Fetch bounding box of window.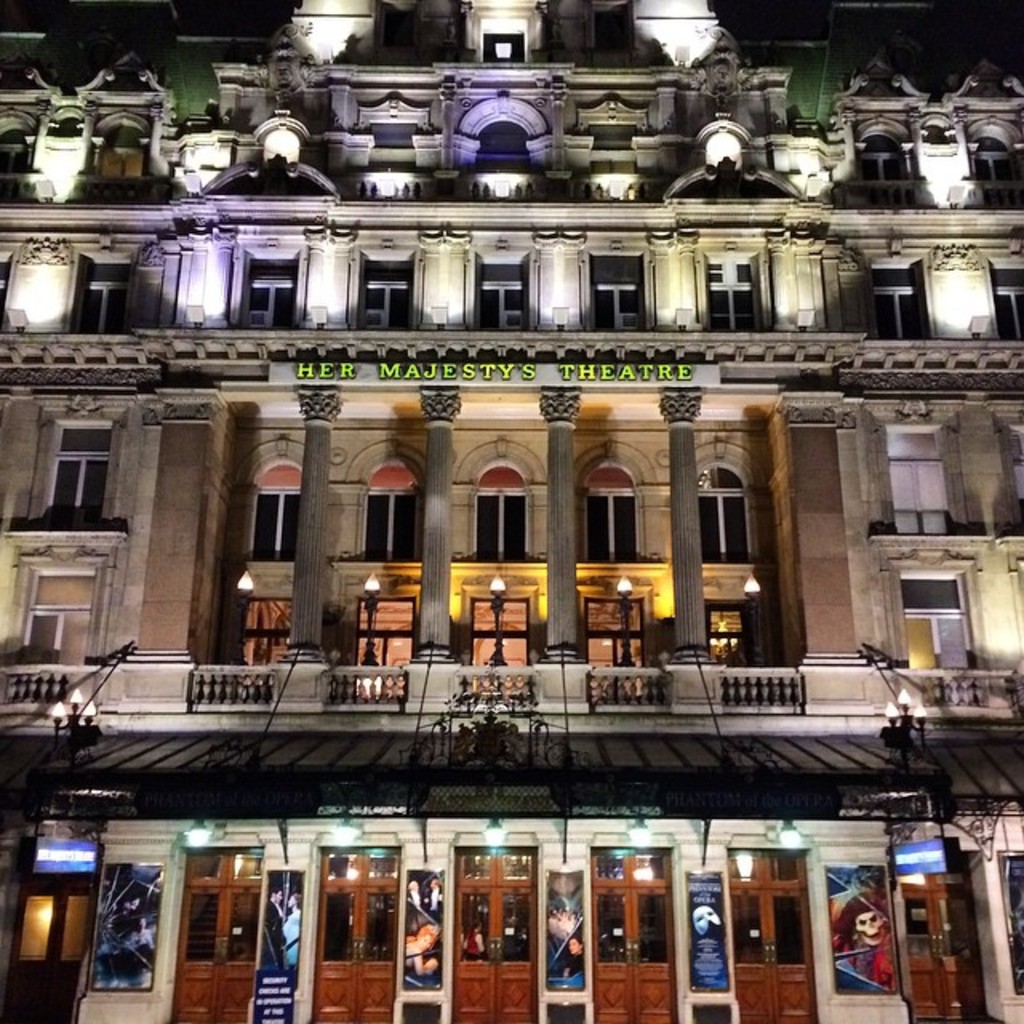
Bbox: box(368, 269, 413, 334).
